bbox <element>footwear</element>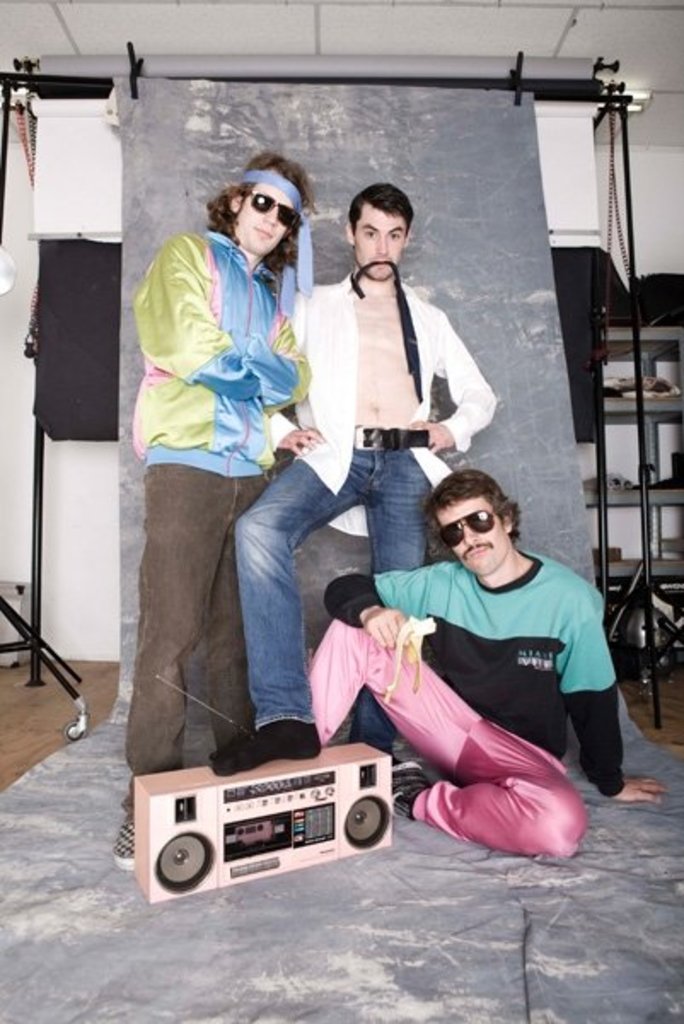
BBox(107, 823, 135, 876)
